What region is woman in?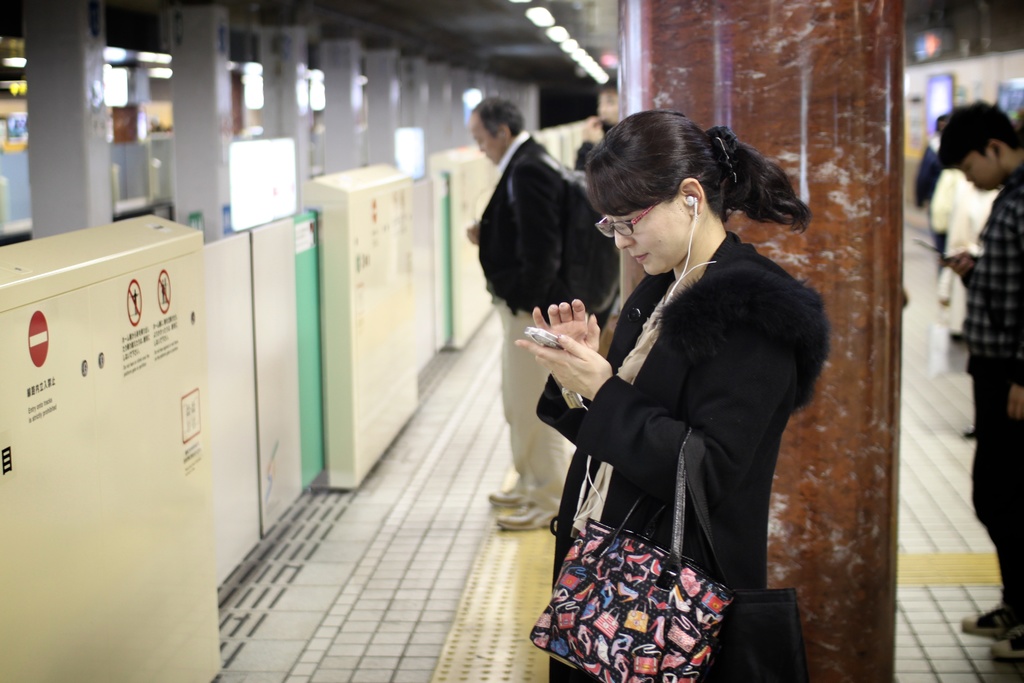
(left=527, top=87, right=824, bottom=682).
